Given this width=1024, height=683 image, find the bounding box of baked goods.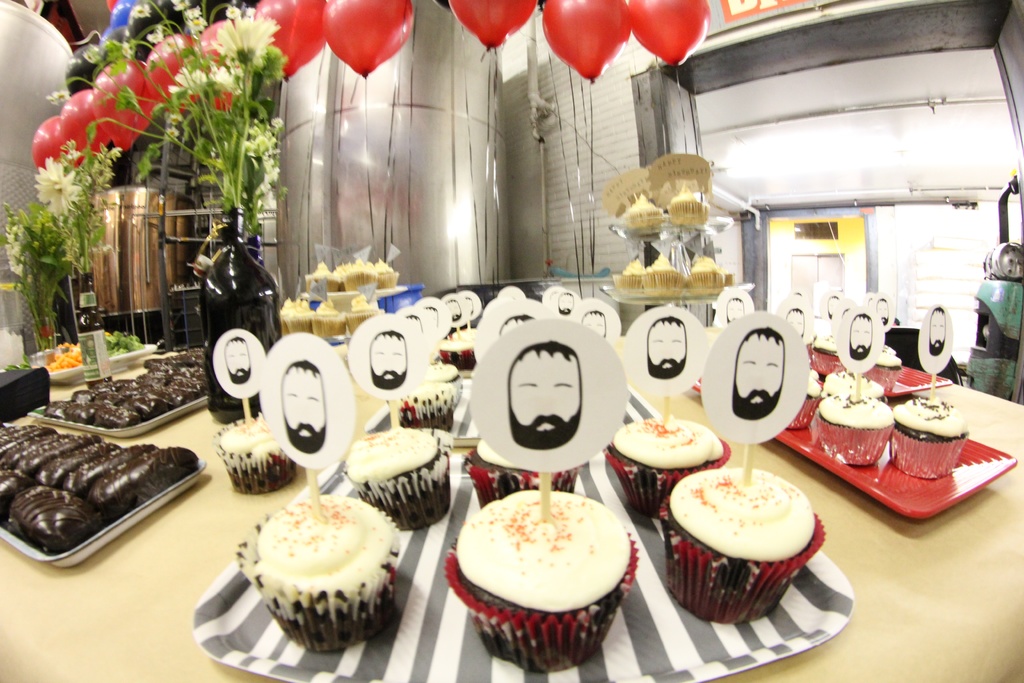
<box>445,486,641,672</box>.
